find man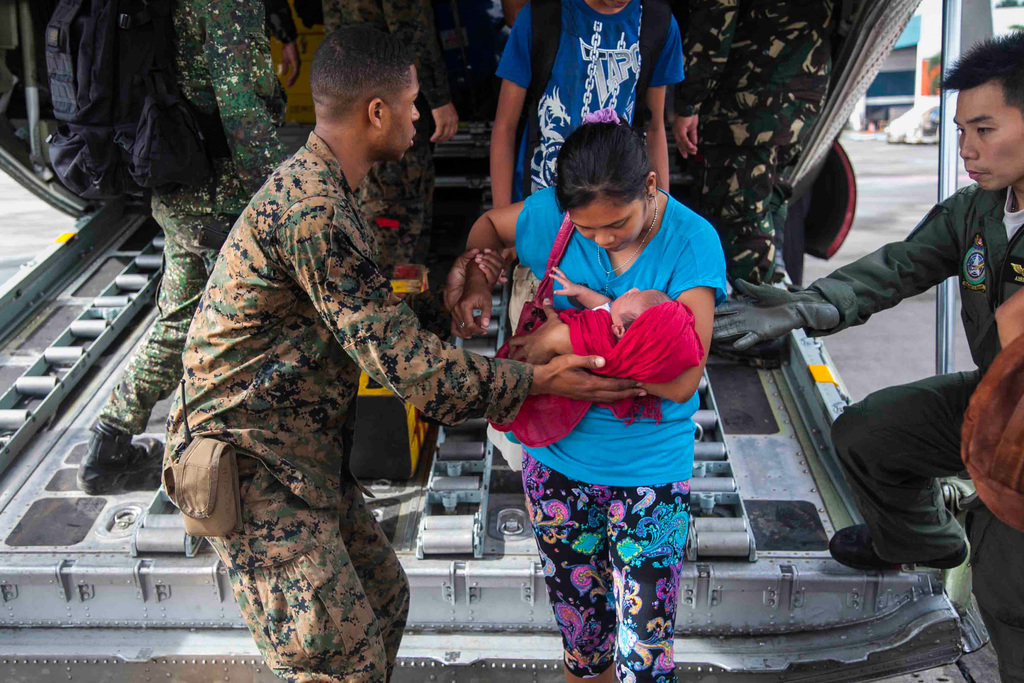
495/0/686/332
